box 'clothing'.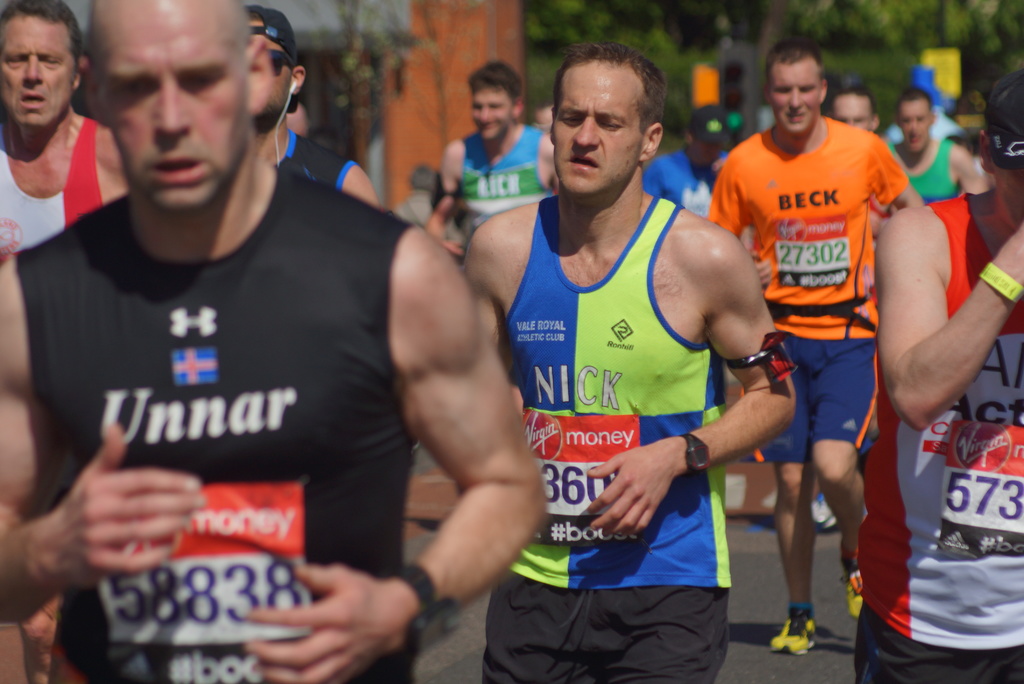
(x1=728, y1=72, x2=913, y2=544).
